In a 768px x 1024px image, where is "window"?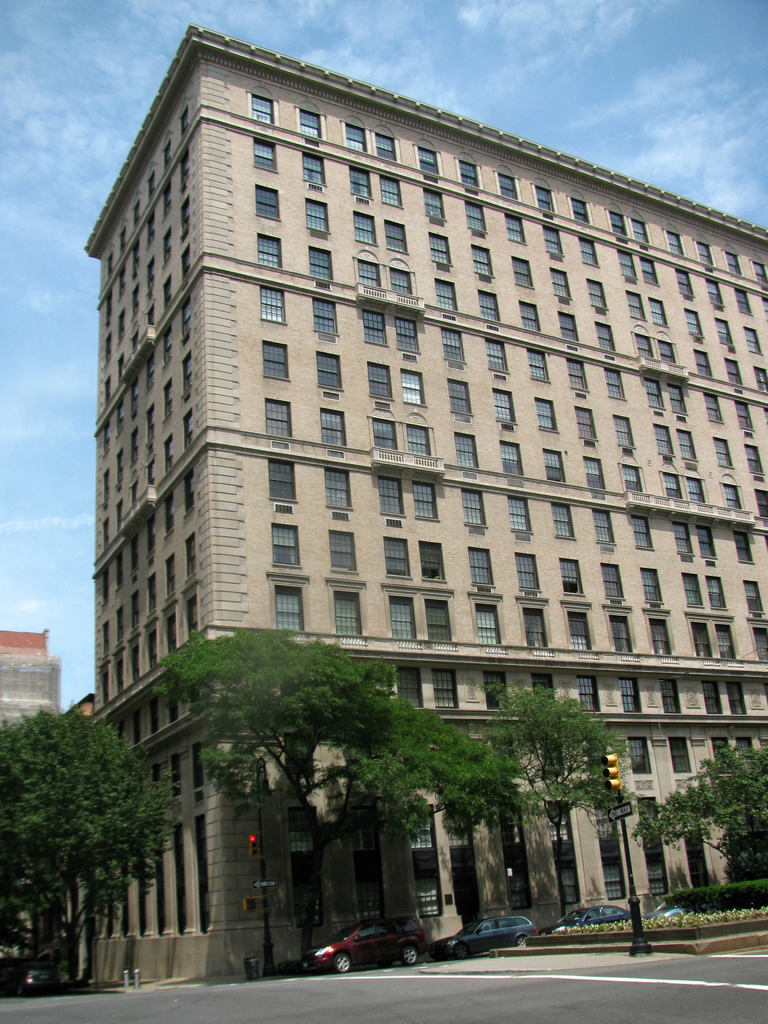
left=378, top=474, right=403, bottom=513.
